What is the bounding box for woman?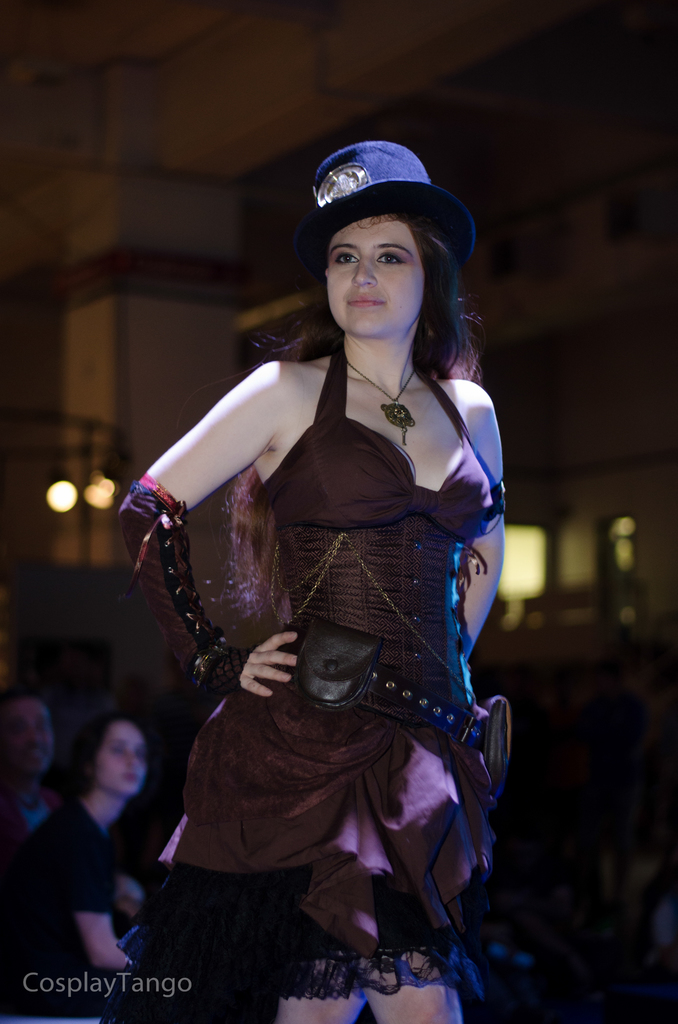
<box>124,148,512,1023</box>.
